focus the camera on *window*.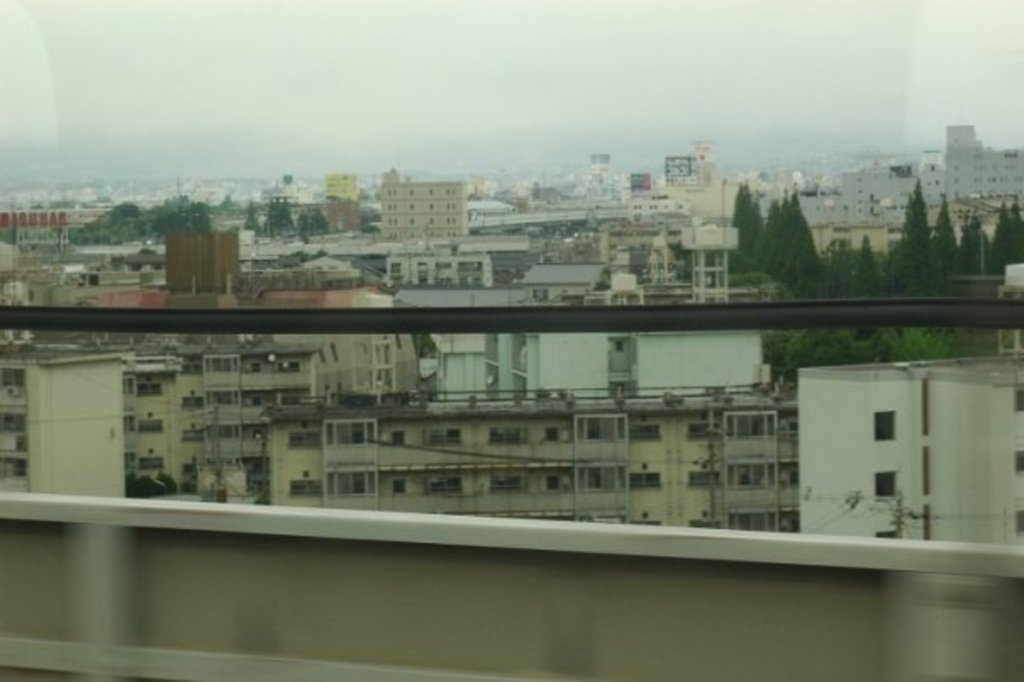
Focus region: <bbox>731, 514, 773, 528</bbox>.
